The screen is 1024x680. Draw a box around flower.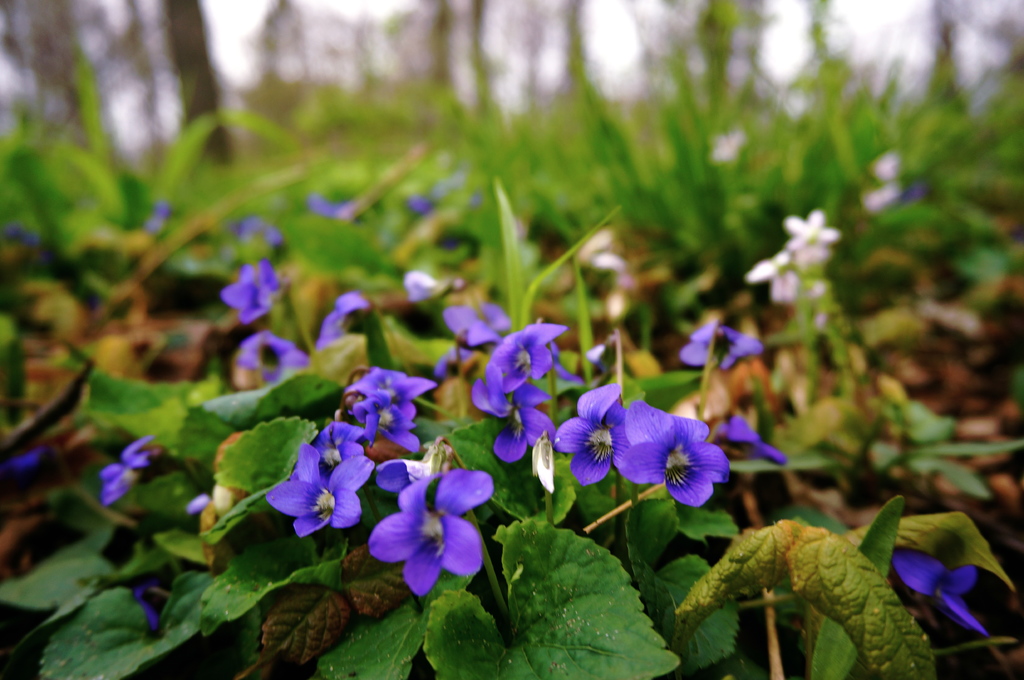
detection(314, 193, 344, 221).
